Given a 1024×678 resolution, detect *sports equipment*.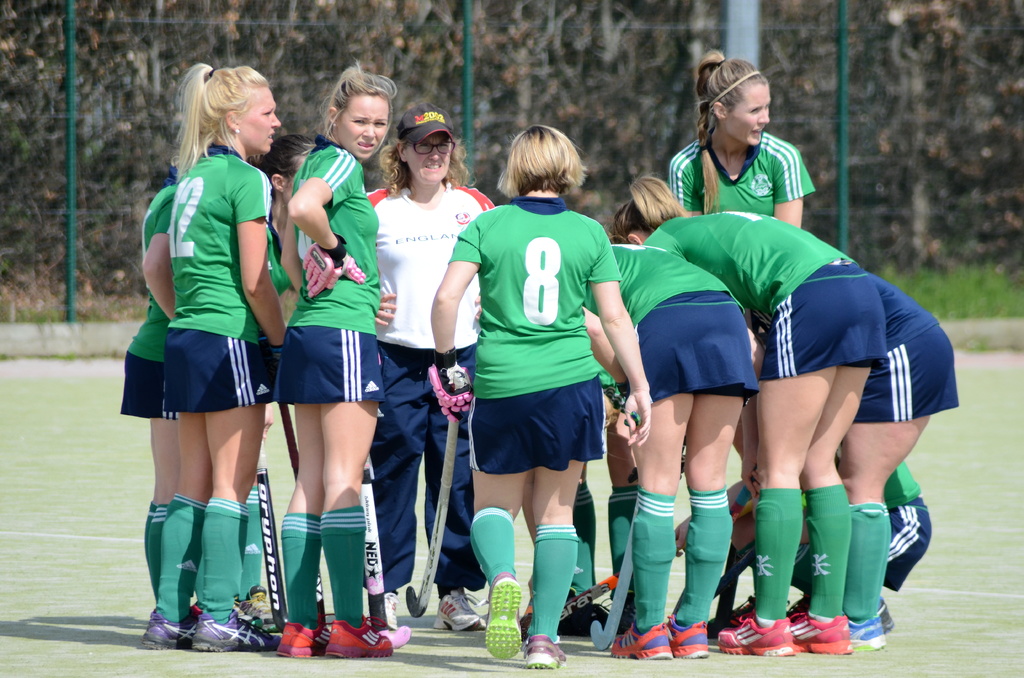
[left=584, top=597, right=619, bottom=631].
